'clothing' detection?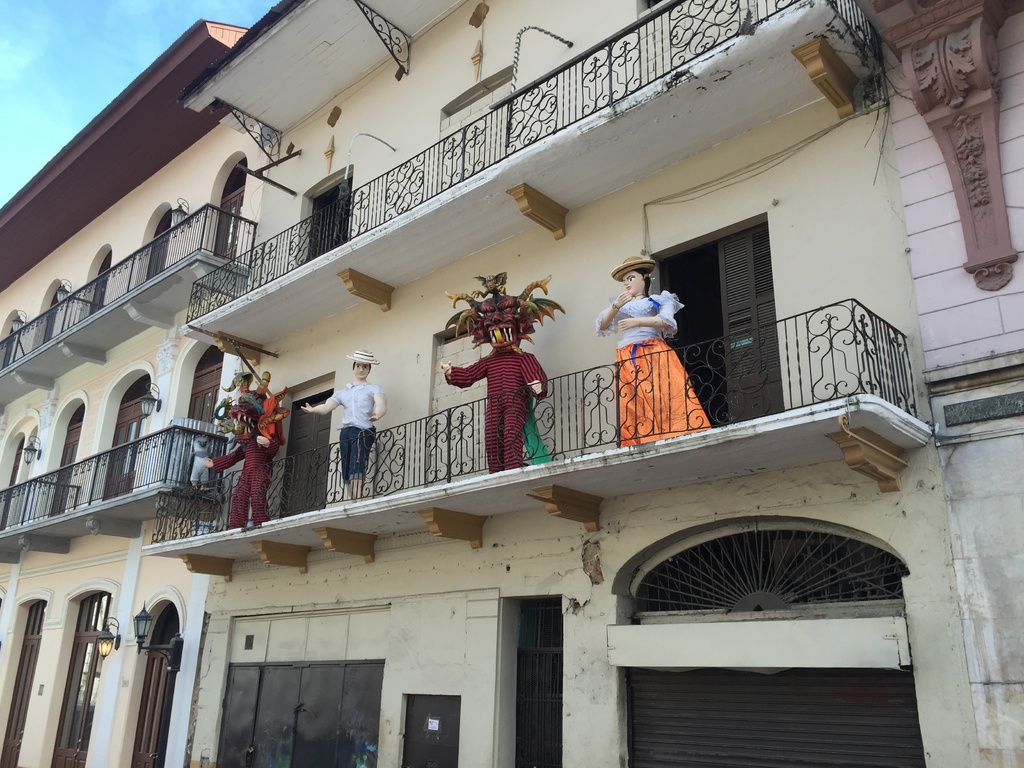
445 341 546 472
